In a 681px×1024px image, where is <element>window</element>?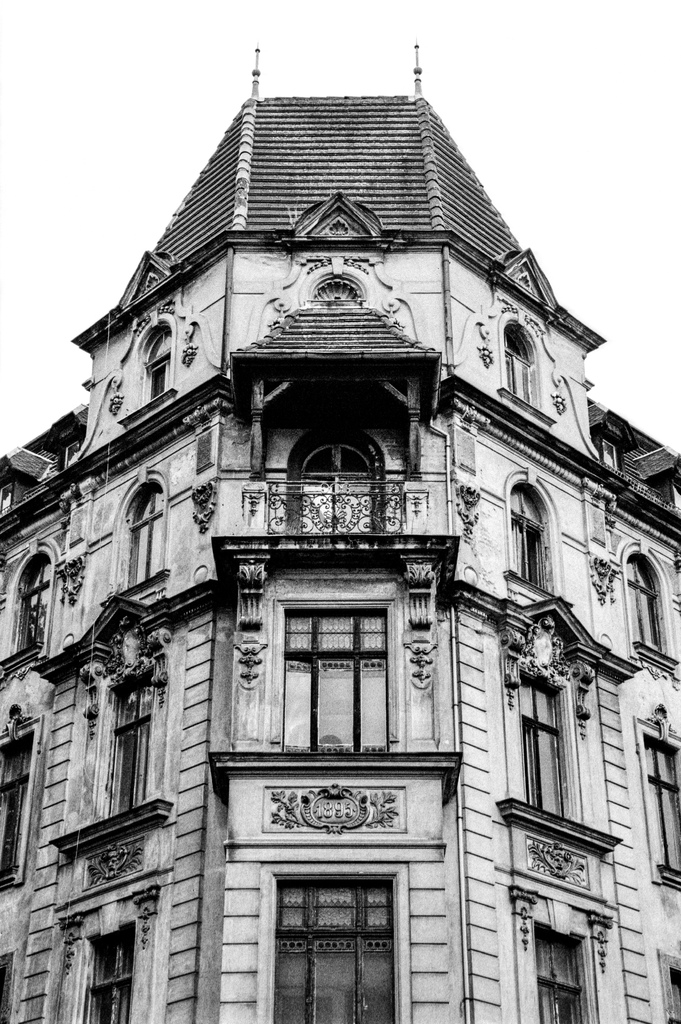
(left=15, top=557, right=56, bottom=649).
